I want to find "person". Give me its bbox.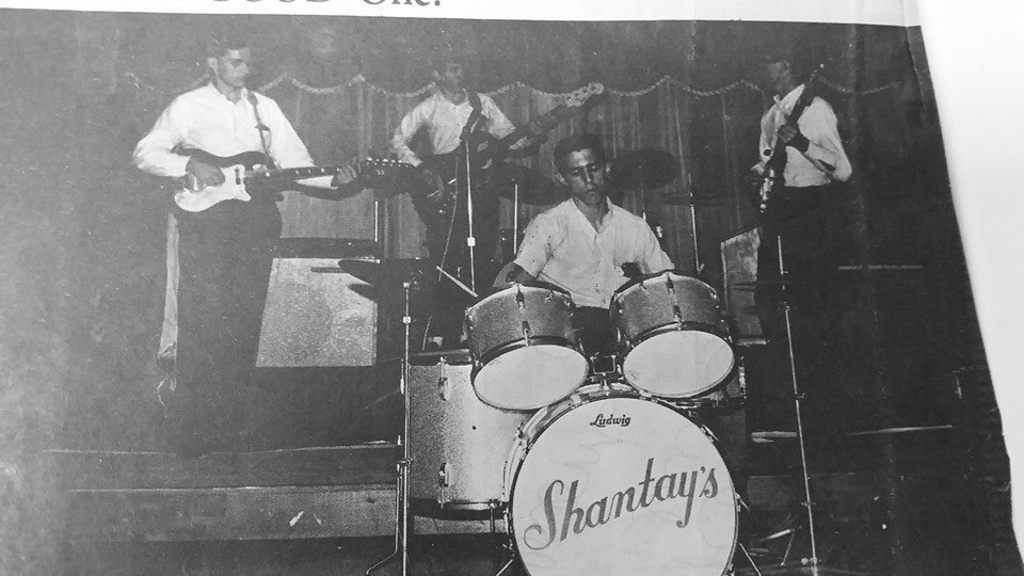
(left=508, top=131, right=676, bottom=371).
